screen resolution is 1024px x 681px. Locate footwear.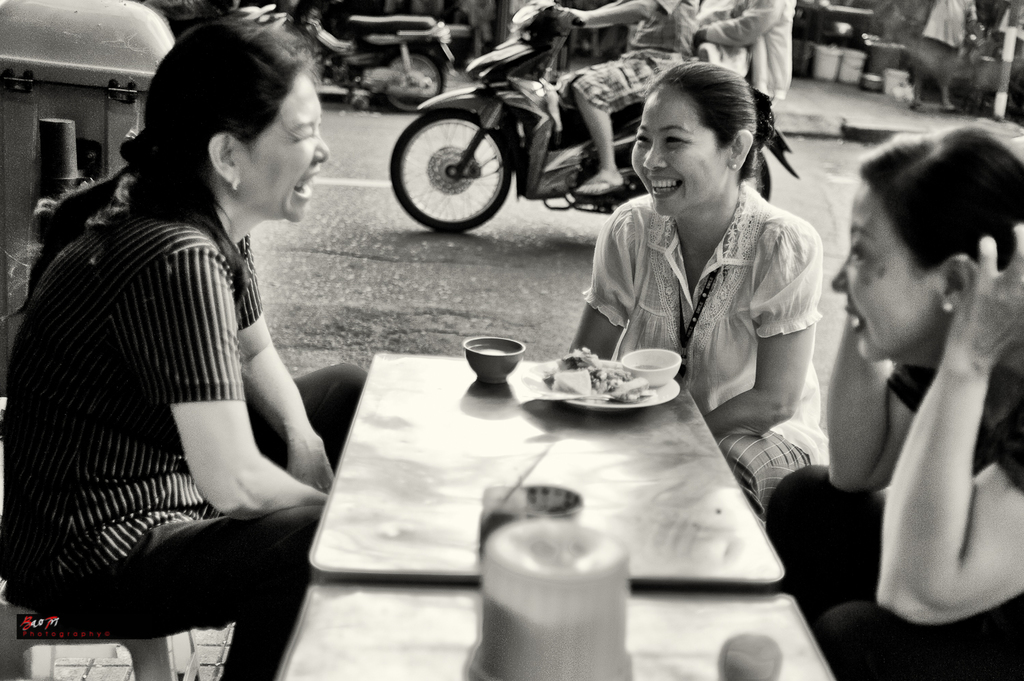
(left=907, top=102, right=919, bottom=109).
